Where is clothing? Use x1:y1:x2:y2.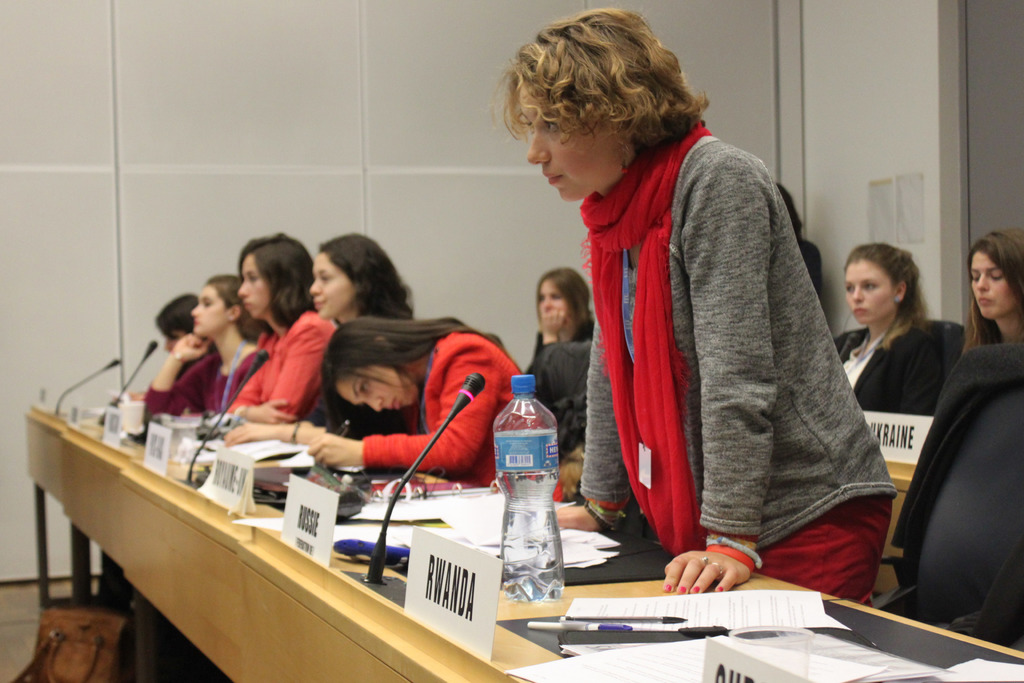
230:314:344:413.
